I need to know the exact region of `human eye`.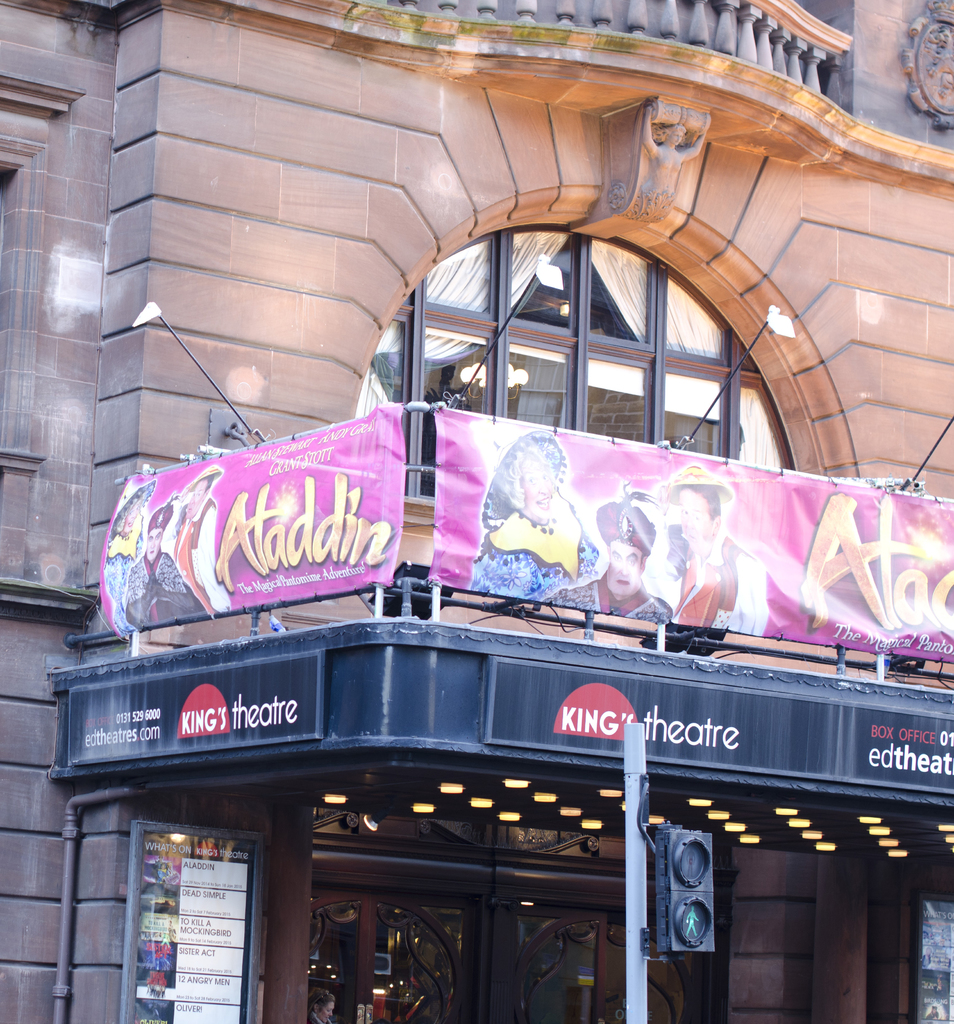
Region: [x1=541, y1=474, x2=548, y2=483].
